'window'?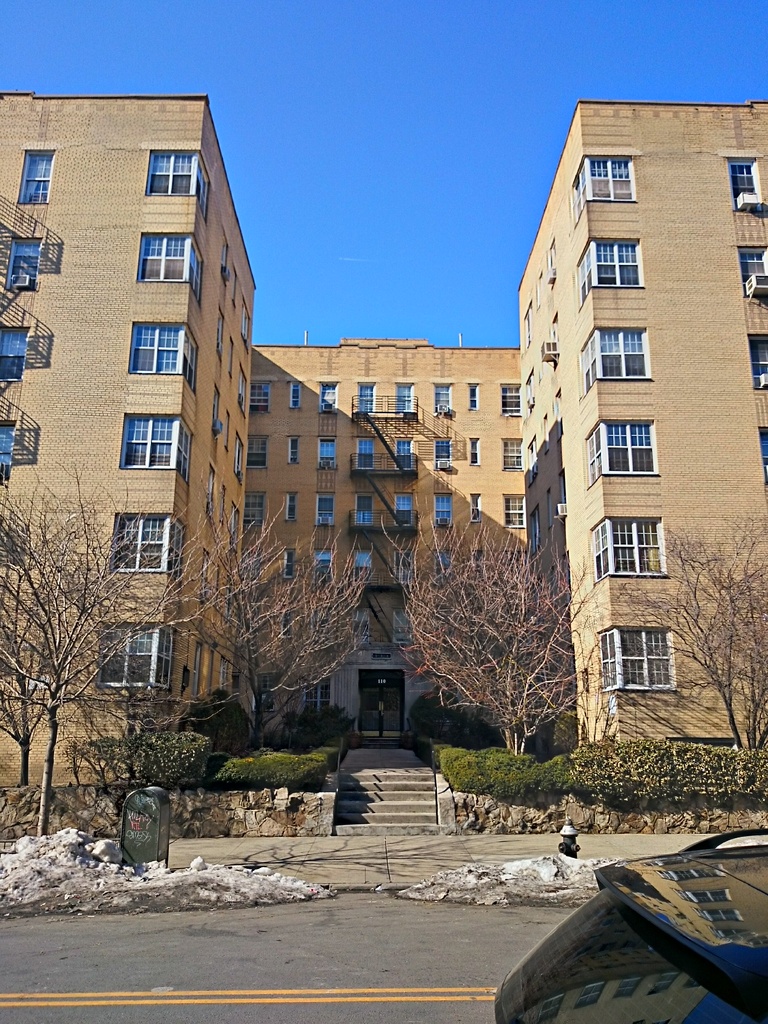
<region>353, 378, 378, 417</region>
